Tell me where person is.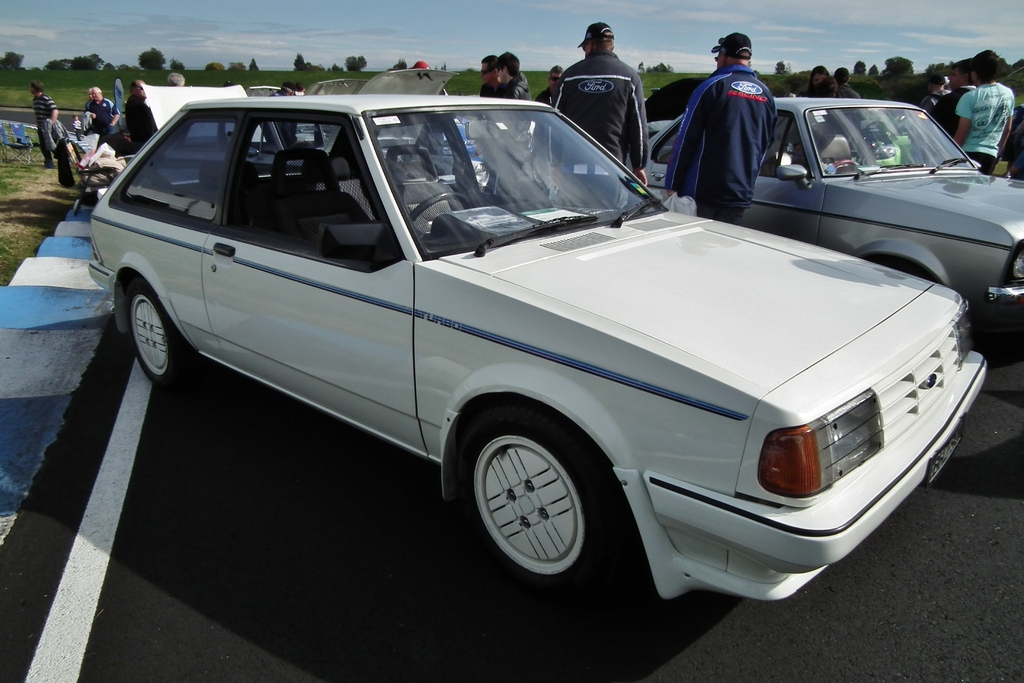
person is at crop(534, 67, 564, 109).
